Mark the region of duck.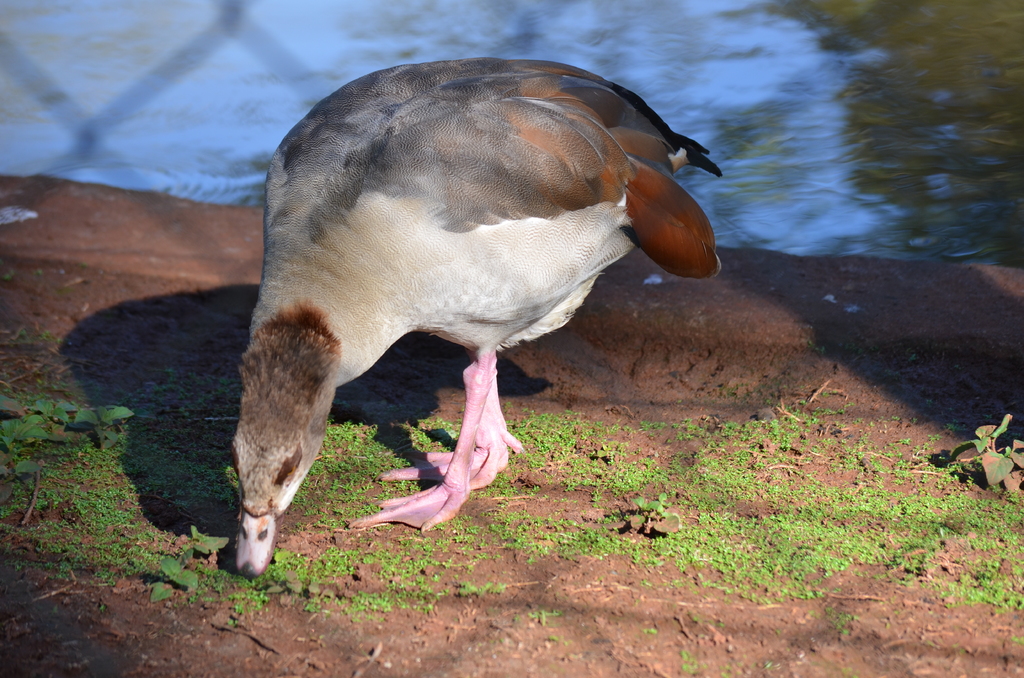
Region: {"x1": 193, "y1": 33, "x2": 698, "y2": 547}.
